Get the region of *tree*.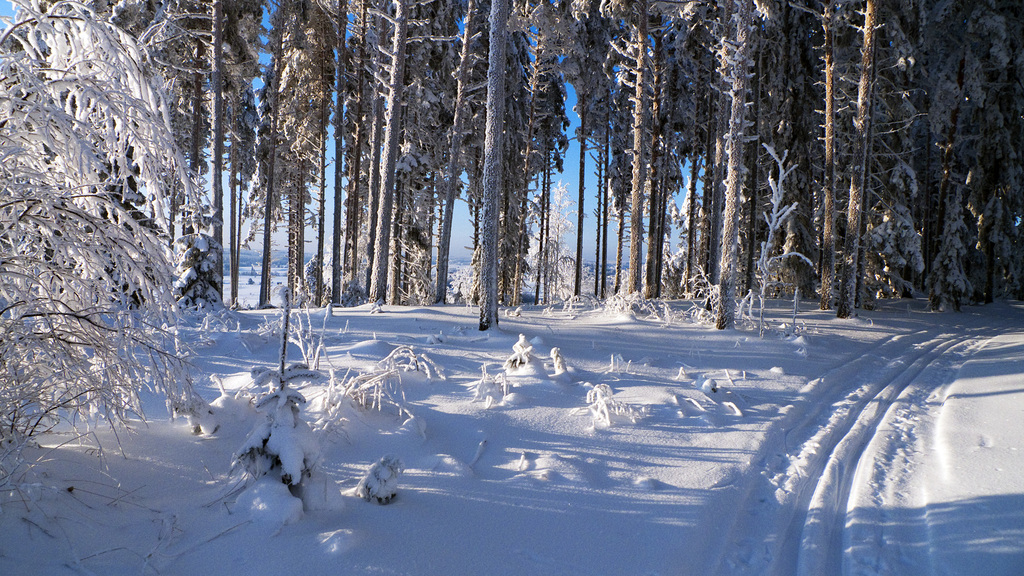
(x1=23, y1=2, x2=228, y2=476).
